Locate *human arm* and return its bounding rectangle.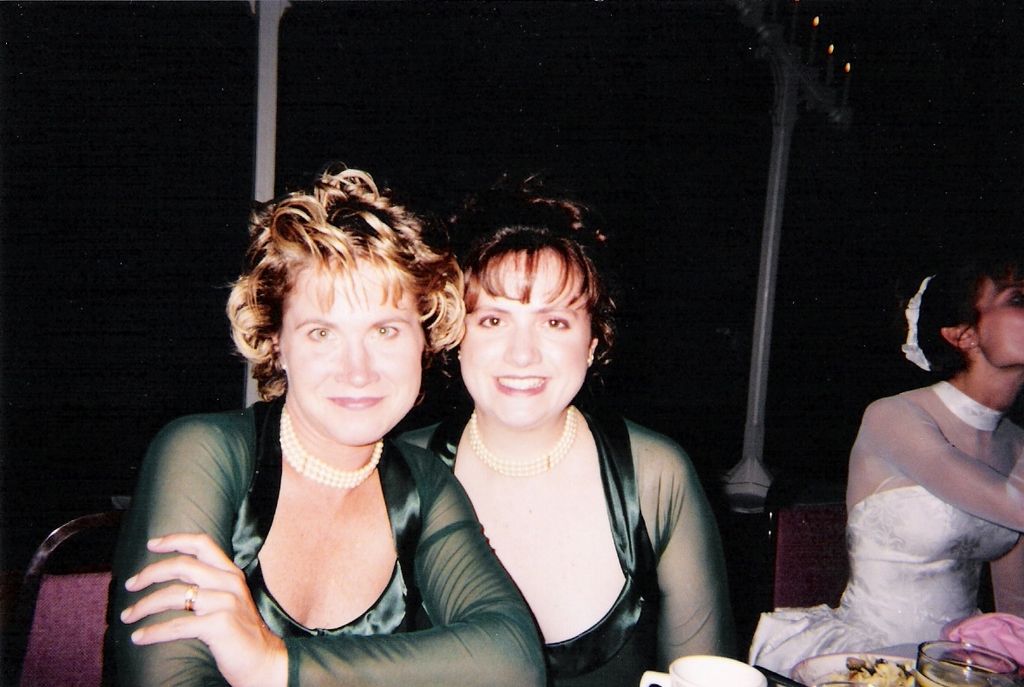
[107,404,315,686].
